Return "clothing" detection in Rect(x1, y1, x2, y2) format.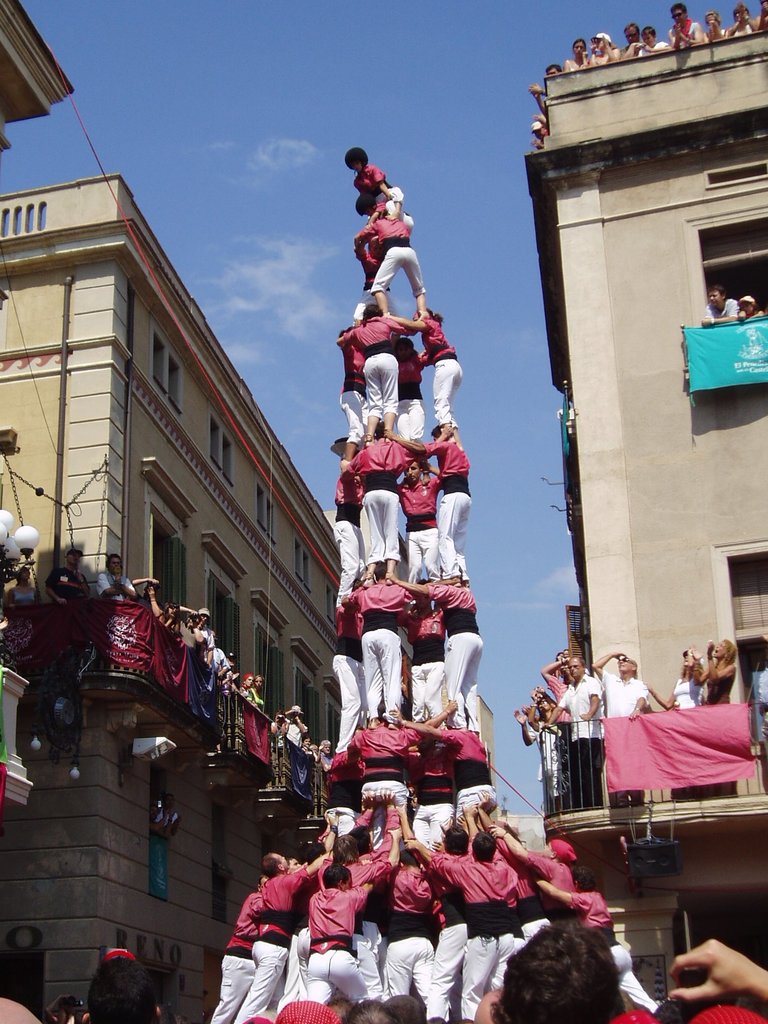
Rect(698, 295, 740, 327).
